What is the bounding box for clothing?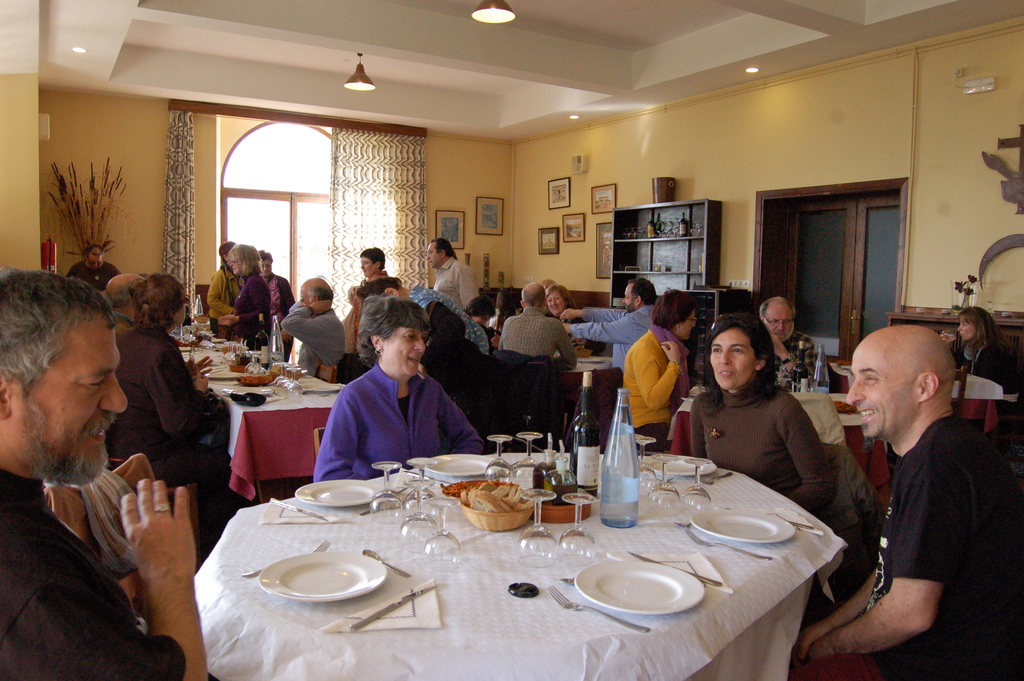
select_region(228, 272, 271, 355).
